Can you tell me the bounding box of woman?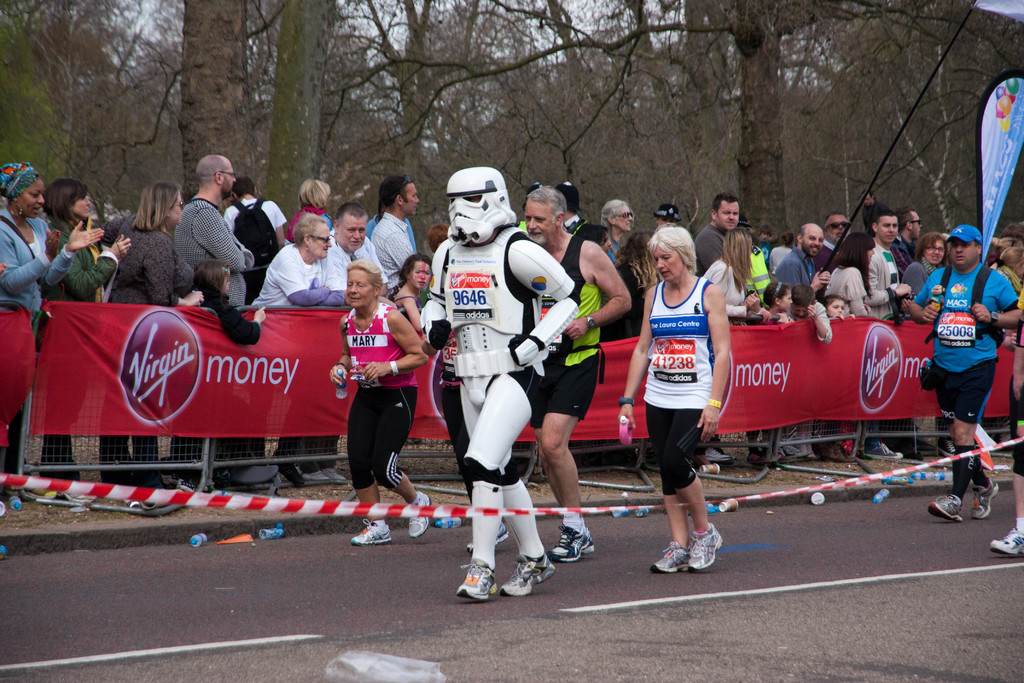
(left=828, top=235, right=872, bottom=325).
